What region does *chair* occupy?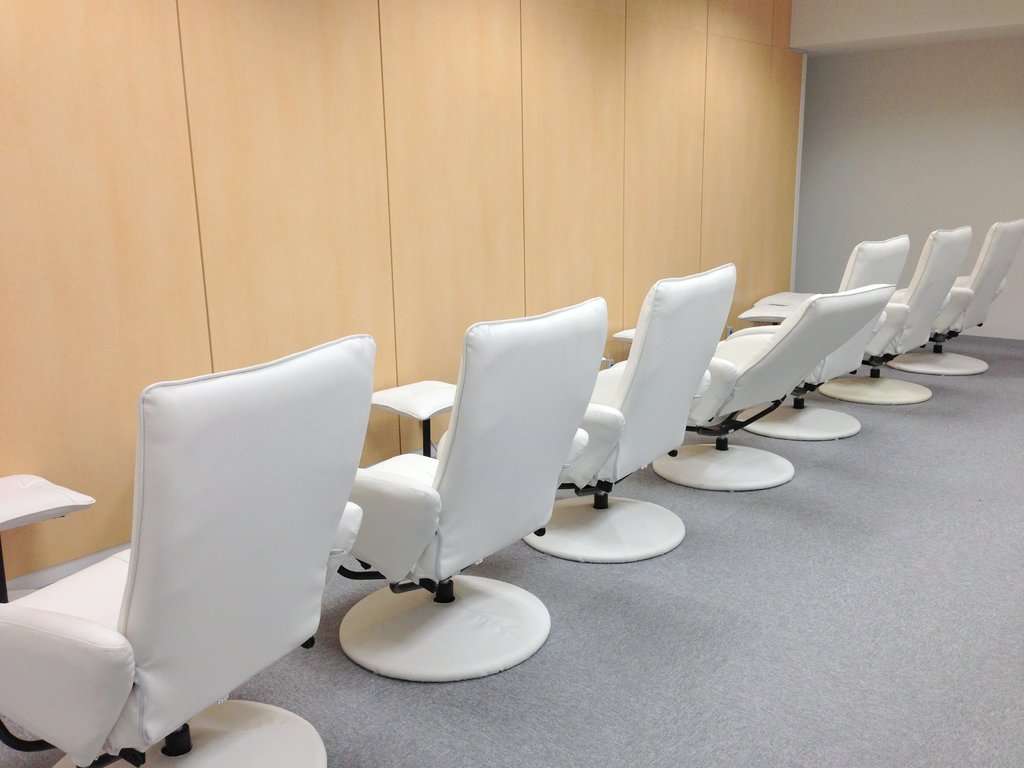
x1=768, y1=230, x2=969, y2=407.
